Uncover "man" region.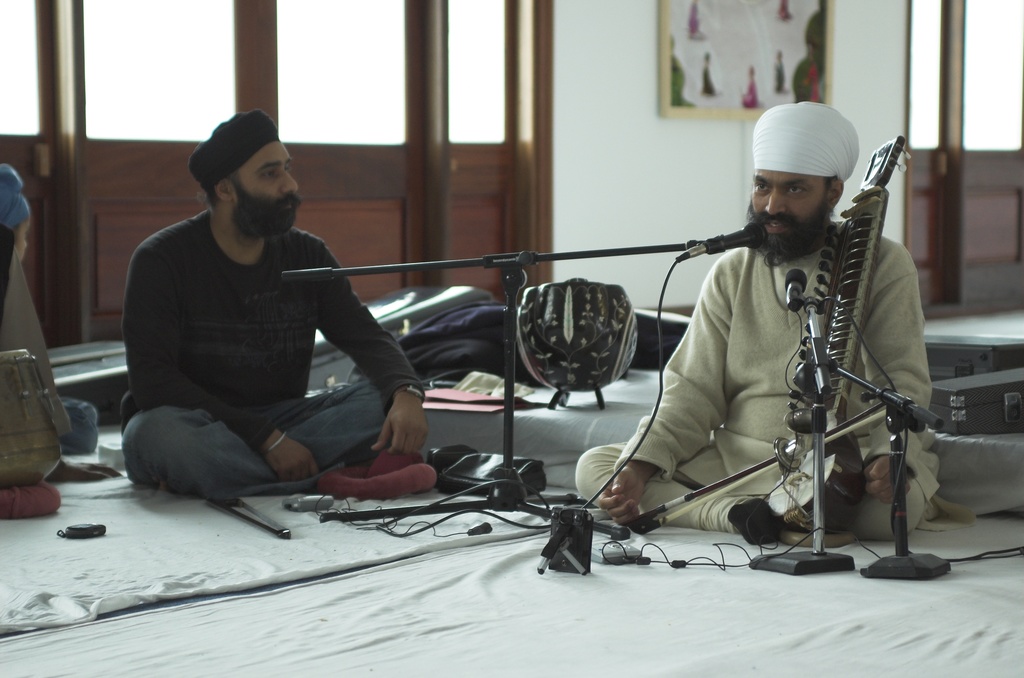
Uncovered: bbox(568, 89, 987, 554).
